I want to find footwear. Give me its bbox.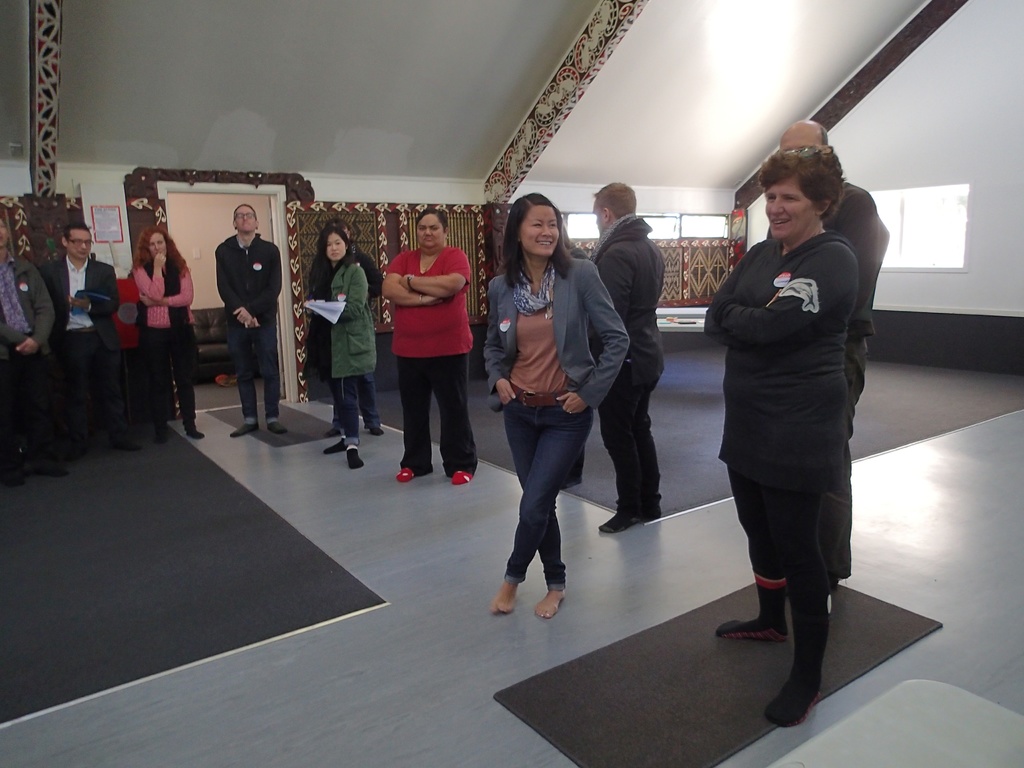
<region>7, 463, 24, 486</region>.
